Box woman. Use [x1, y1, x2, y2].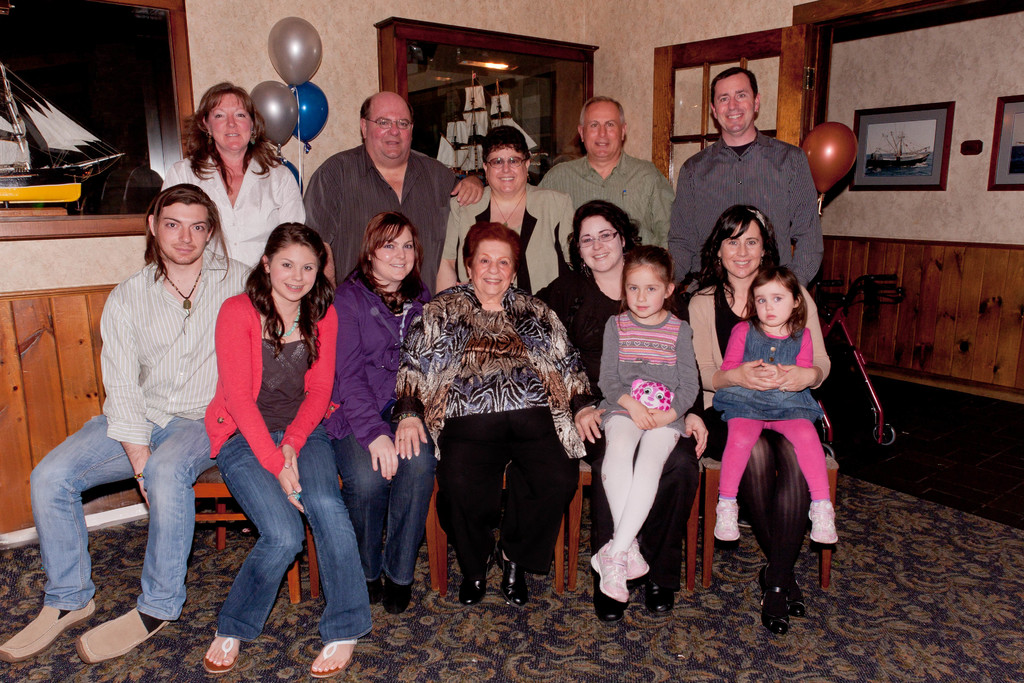
[392, 228, 593, 607].
